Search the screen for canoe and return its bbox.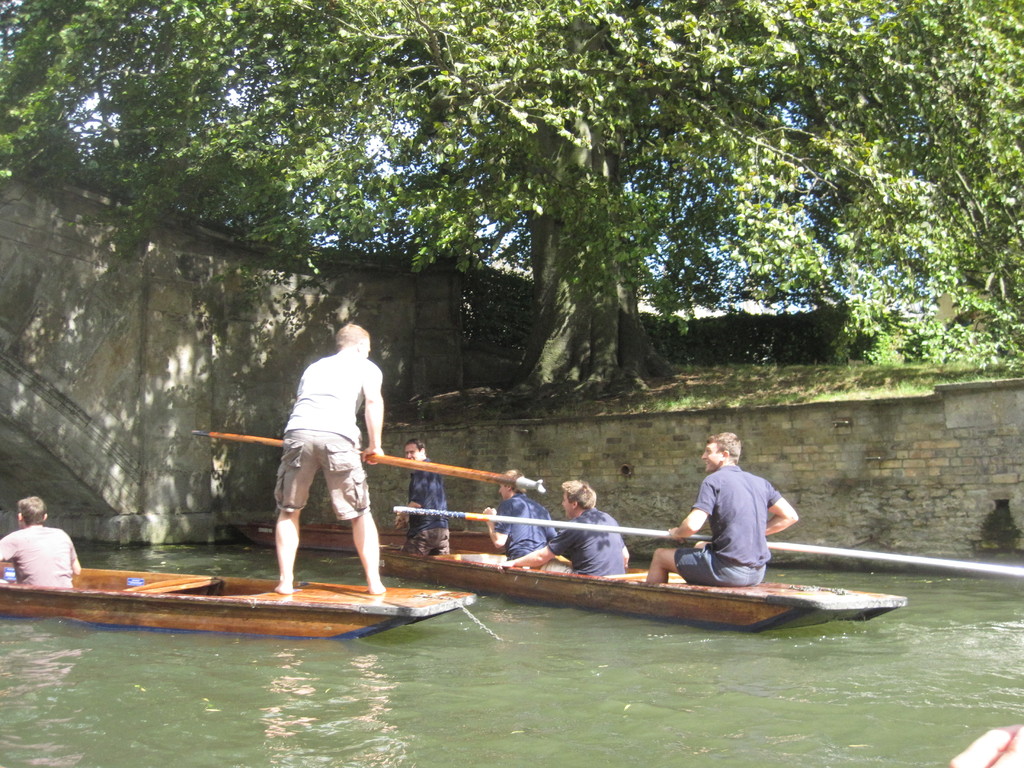
Found: bbox=(376, 534, 906, 636).
